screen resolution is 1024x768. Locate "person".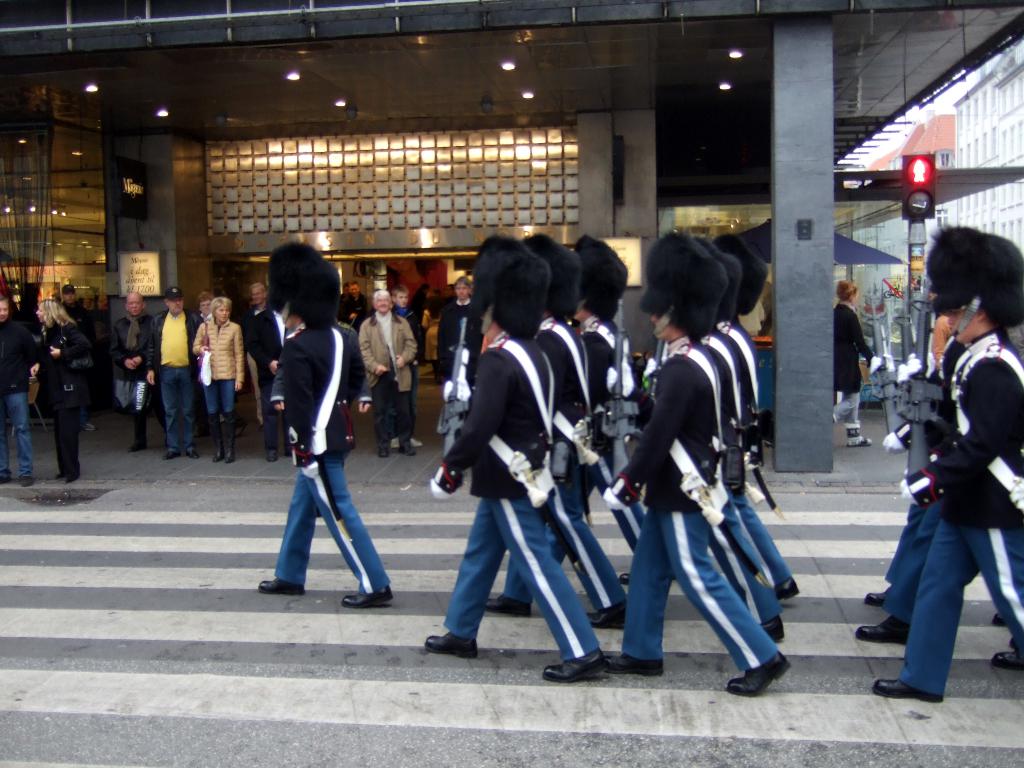
(335, 280, 367, 322).
